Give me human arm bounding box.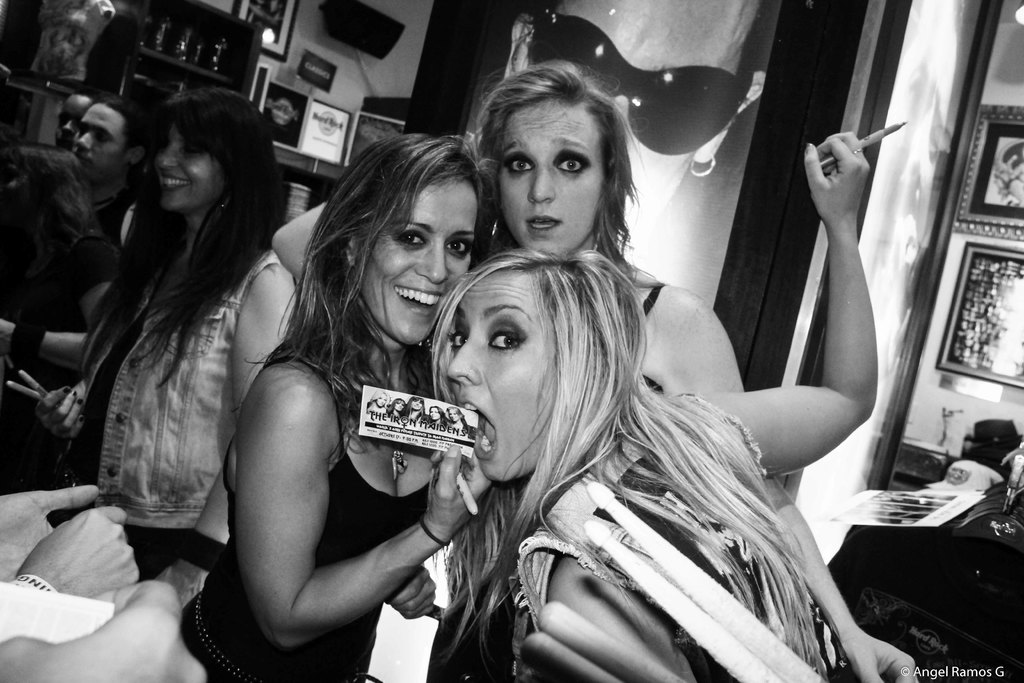
select_region(6, 505, 161, 589).
